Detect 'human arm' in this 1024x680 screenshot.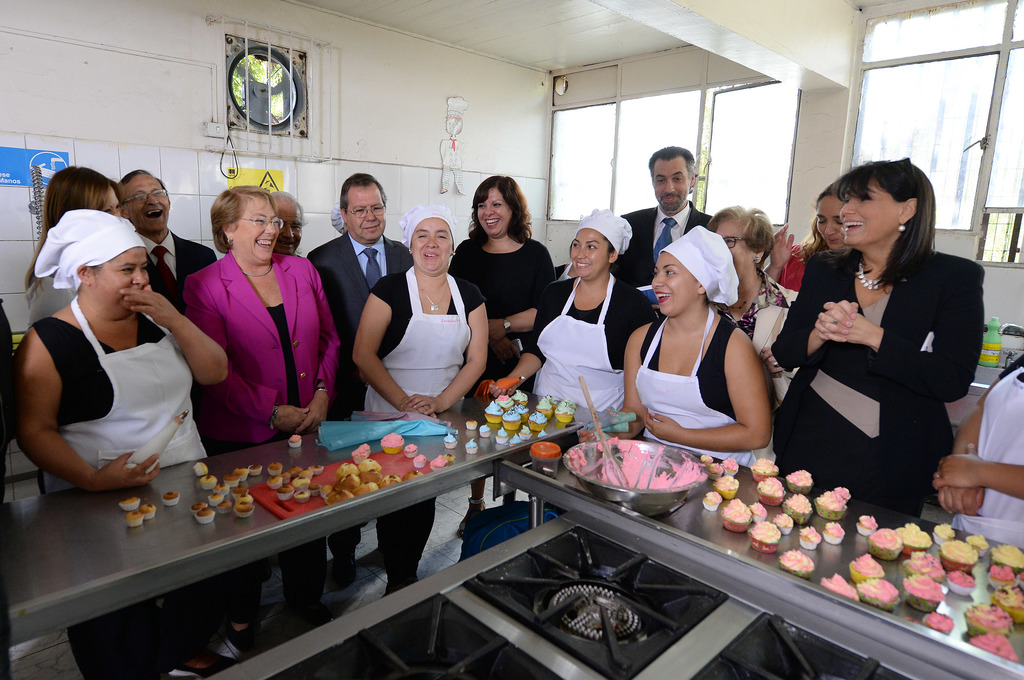
Detection: 456/251/521/362.
